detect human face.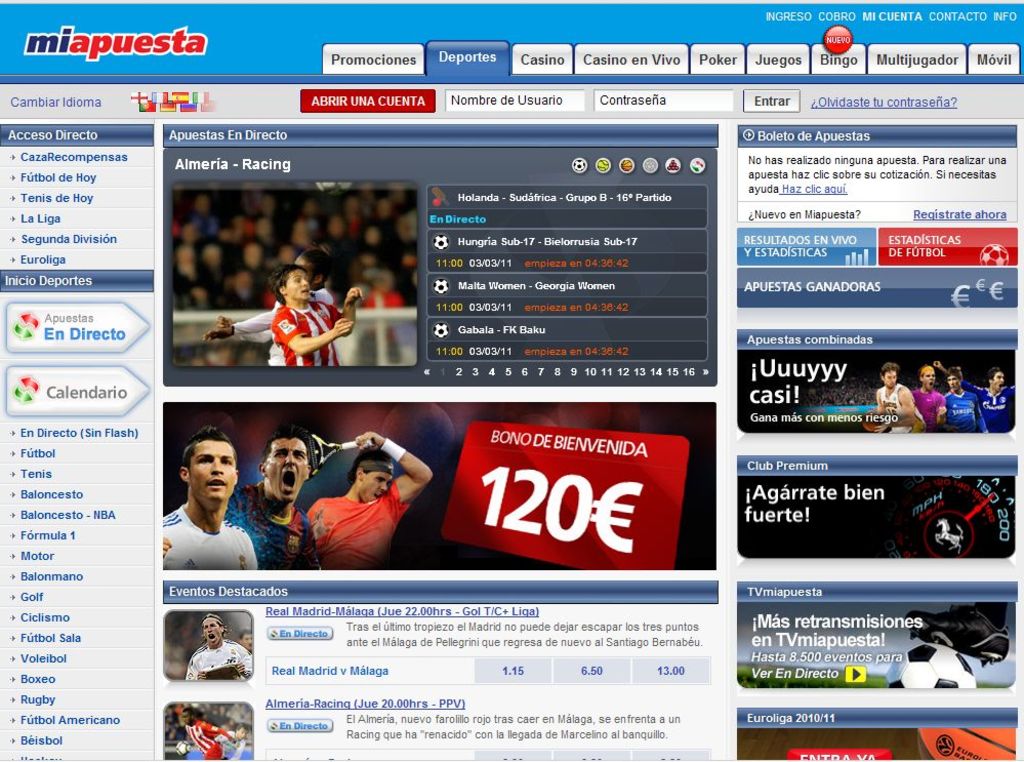
Detected at {"x1": 185, "y1": 717, "x2": 190, "y2": 726}.
